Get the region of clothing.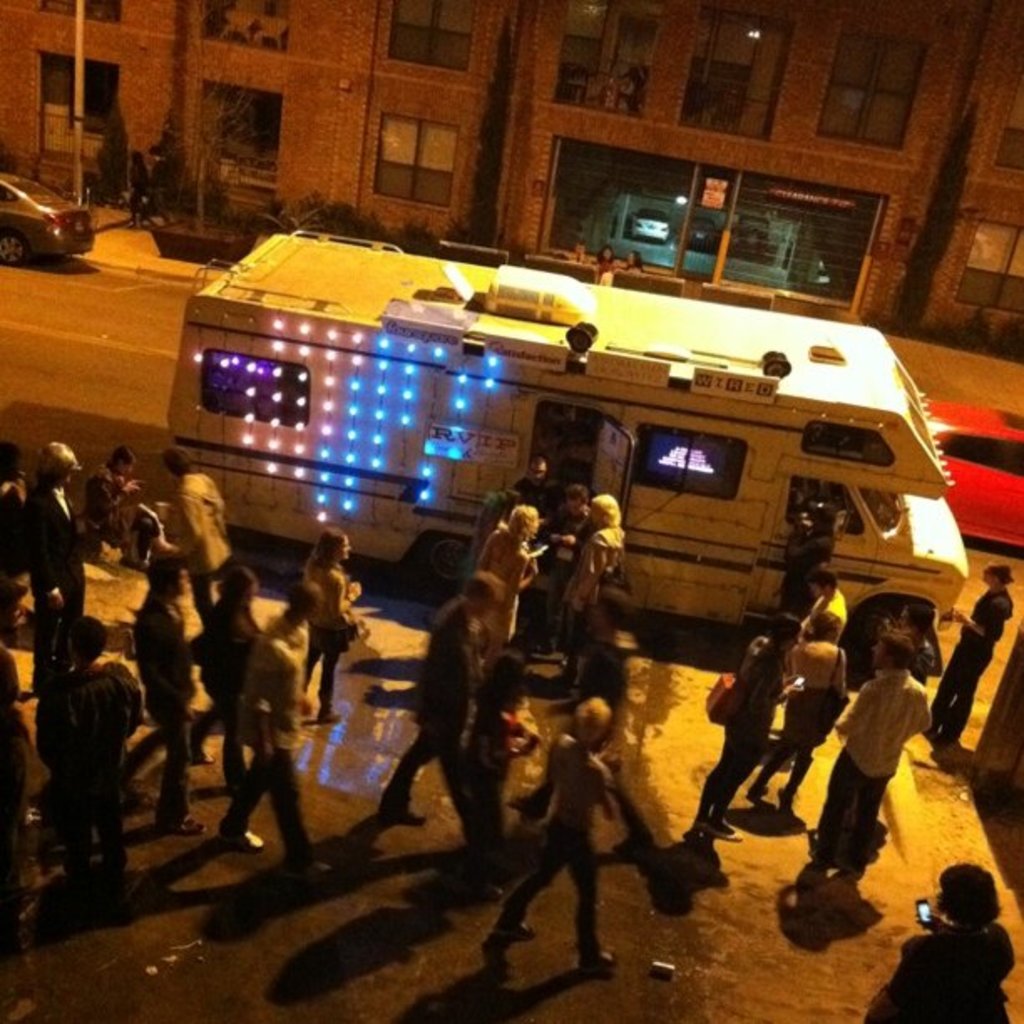
region(479, 736, 616, 960).
